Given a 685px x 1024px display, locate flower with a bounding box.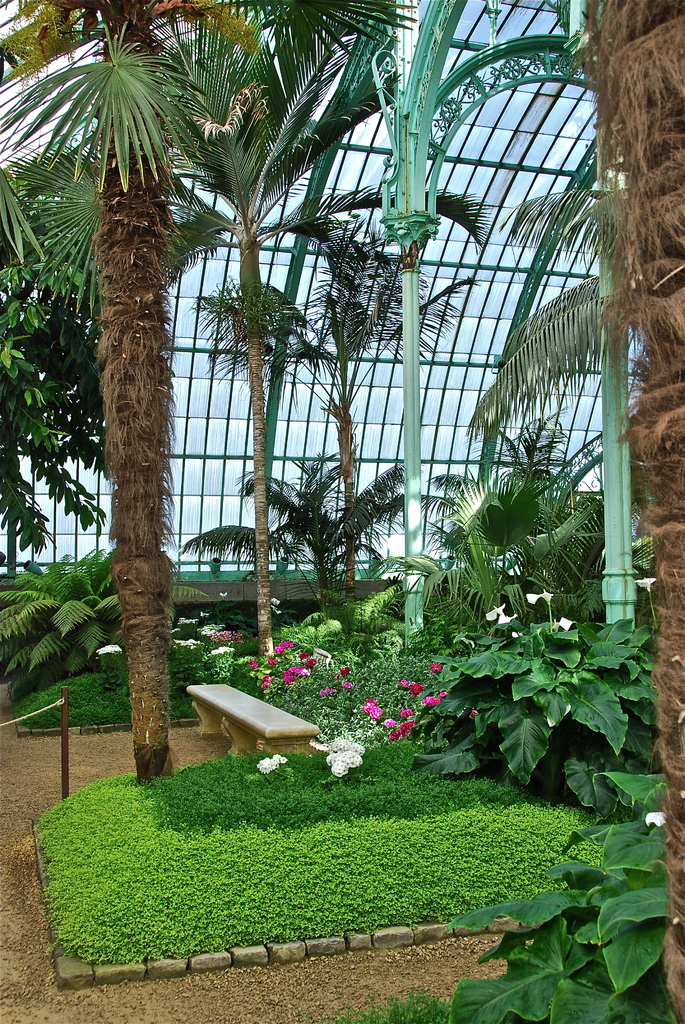
Located: 382, 715, 393, 725.
